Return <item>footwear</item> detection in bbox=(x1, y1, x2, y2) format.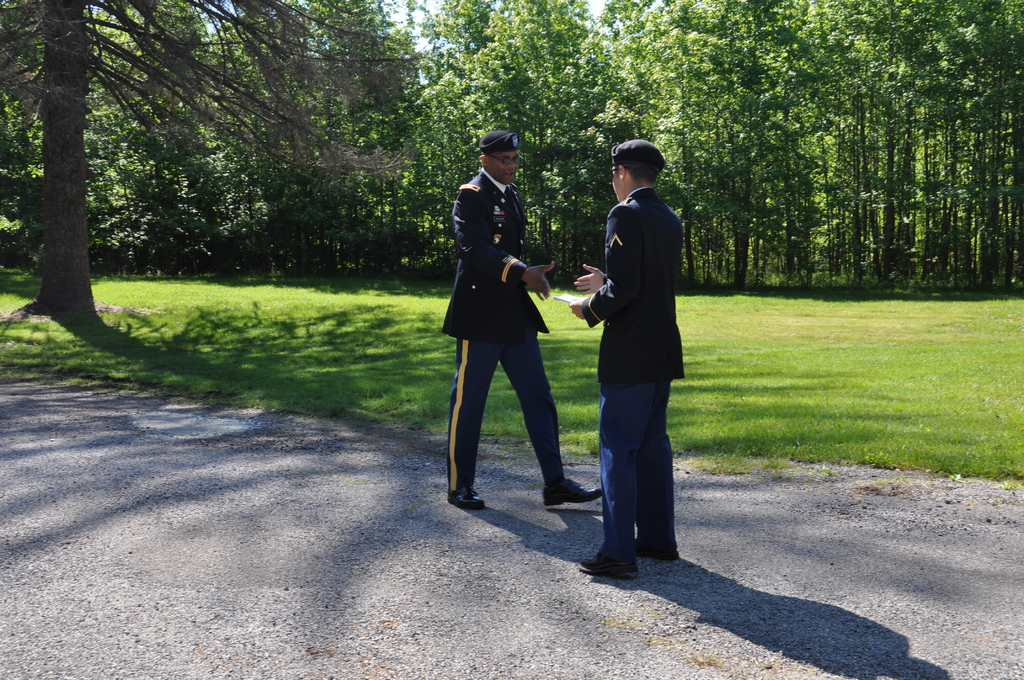
bbox=(539, 479, 604, 504).
